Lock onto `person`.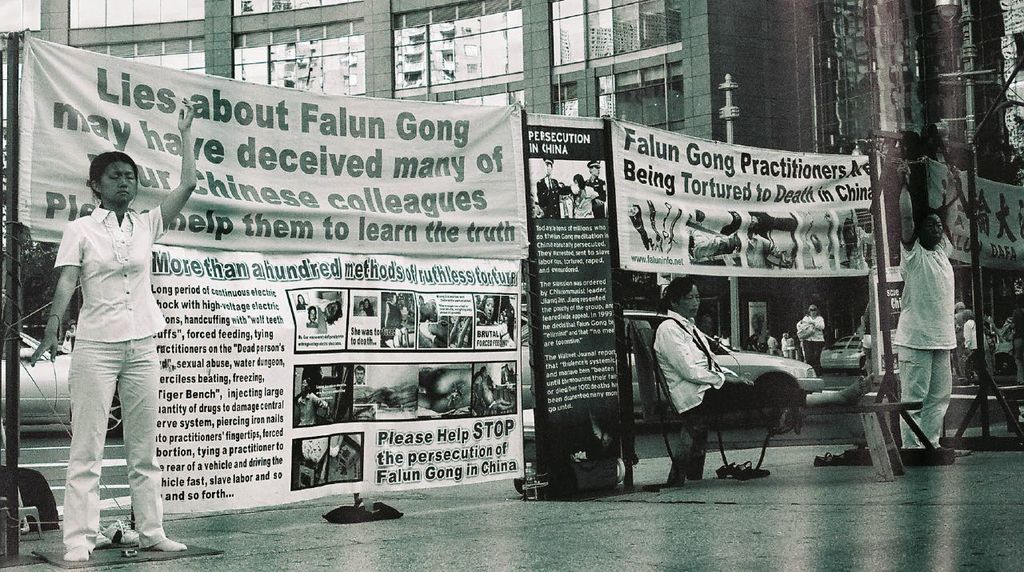
Locked: 575 174 600 222.
